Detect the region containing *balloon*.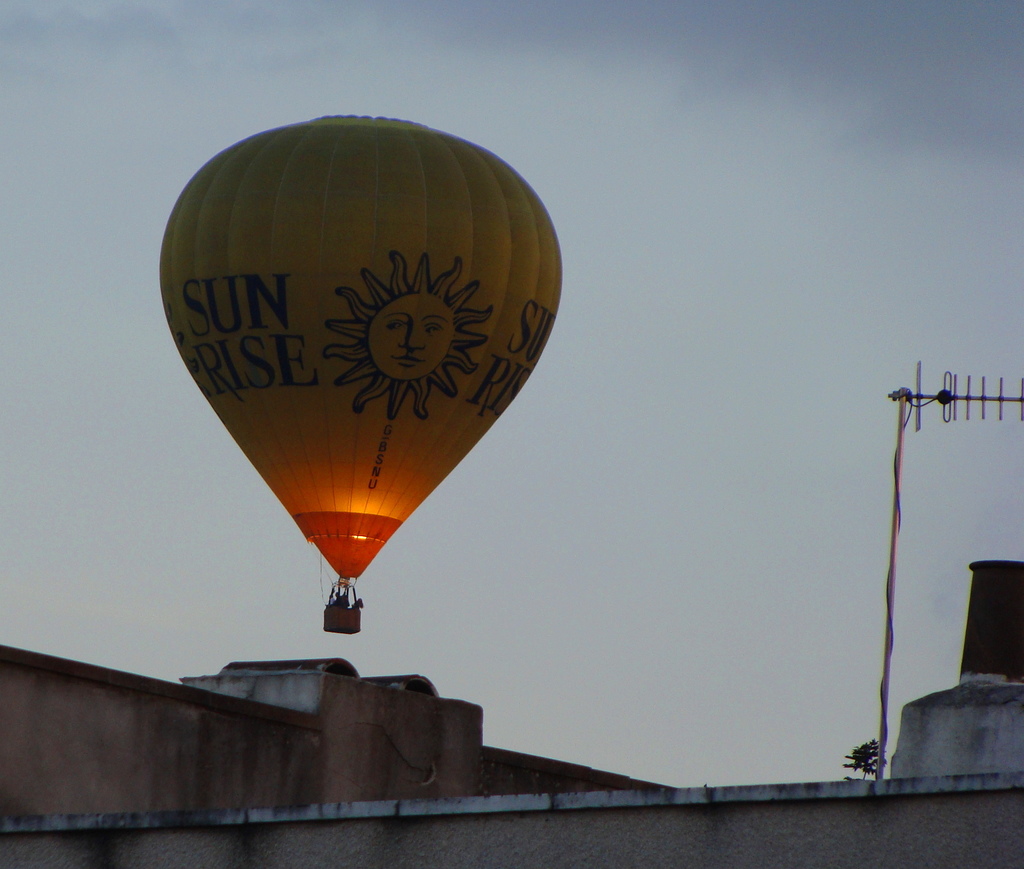
l=159, t=114, r=563, b=582.
